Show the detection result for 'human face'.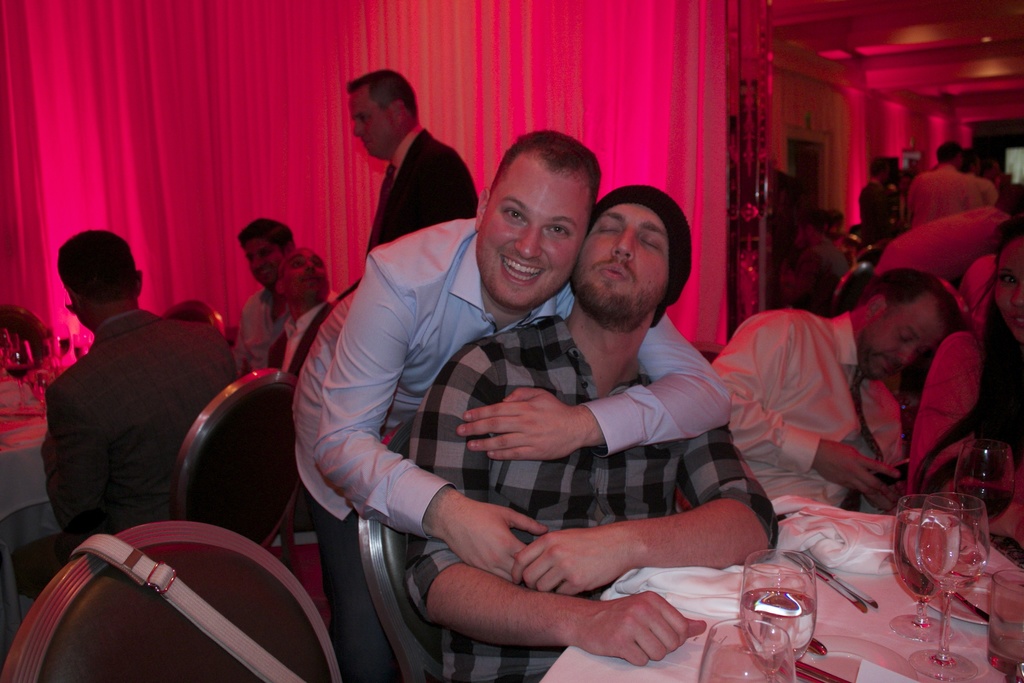
rect(348, 88, 388, 151).
